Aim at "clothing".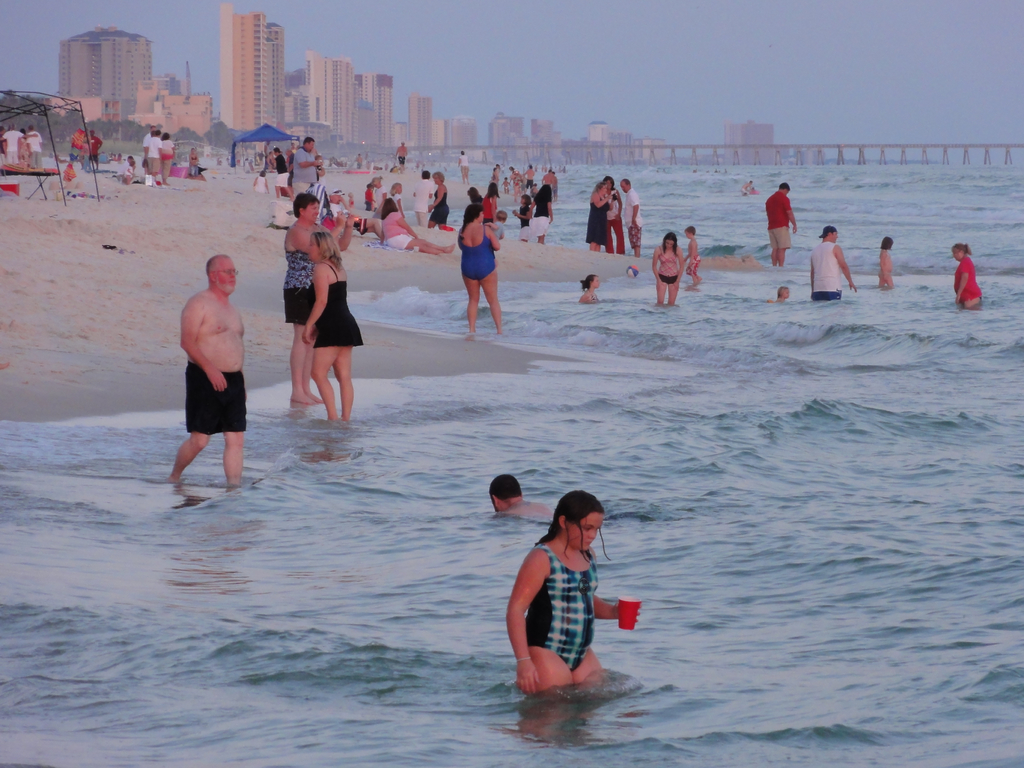
Aimed at bbox=(531, 196, 550, 236).
